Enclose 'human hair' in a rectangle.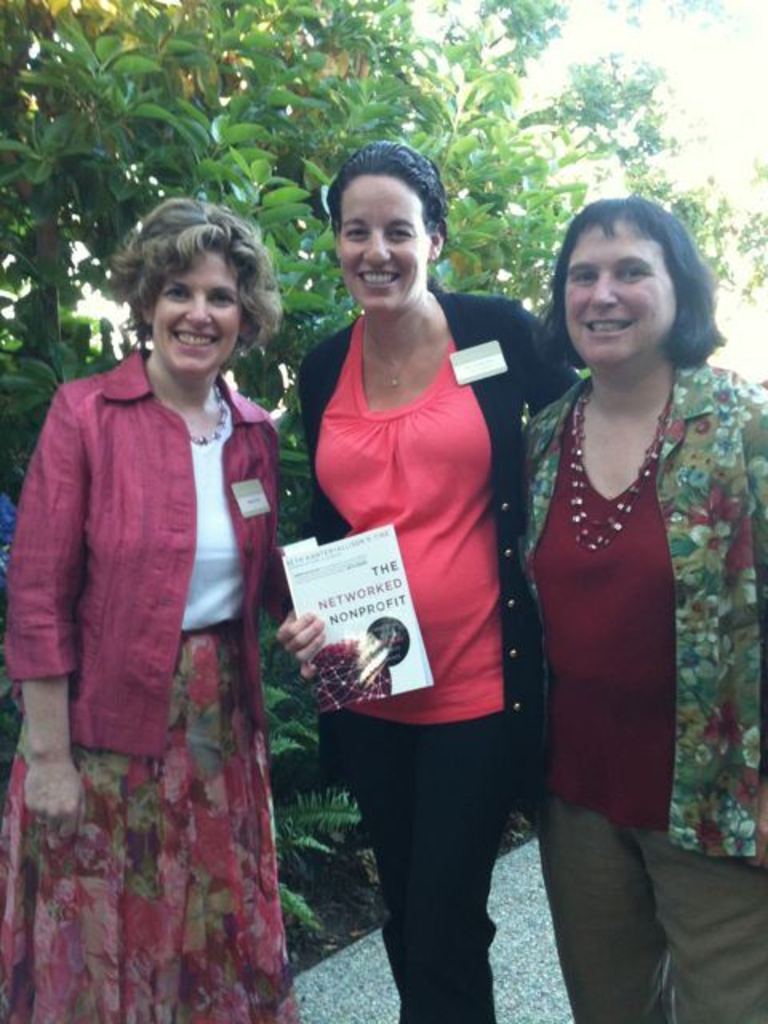
{"left": 106, "top": 187, "right": 269, "bottom": 387}.
